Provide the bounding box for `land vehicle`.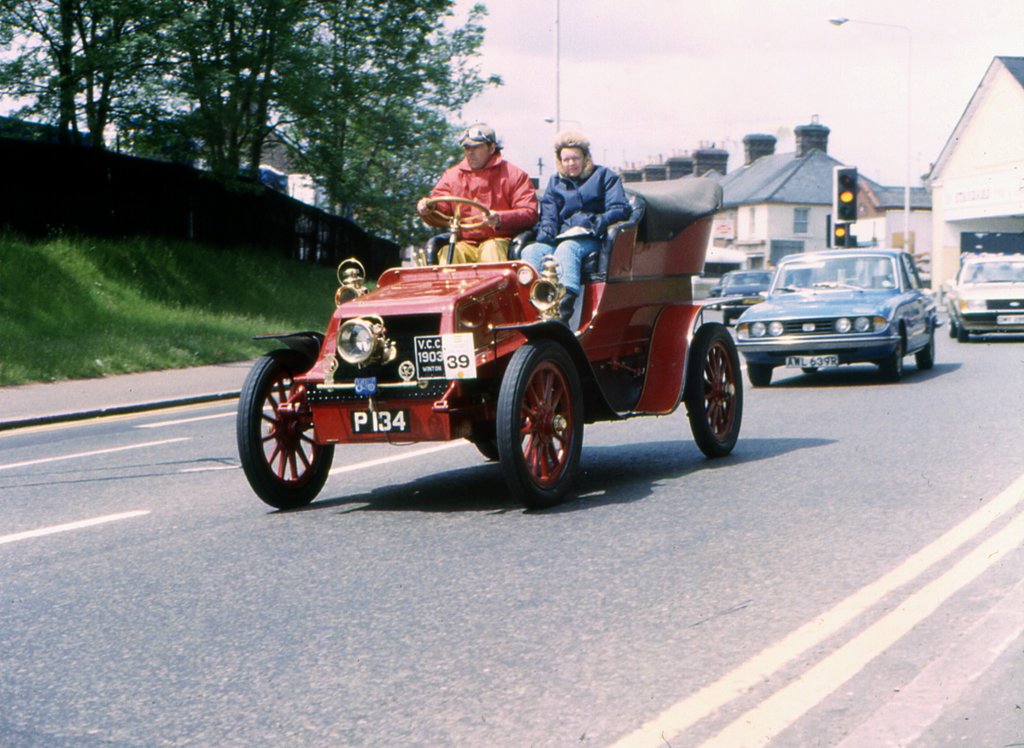
(238, 167, 744, 503).
